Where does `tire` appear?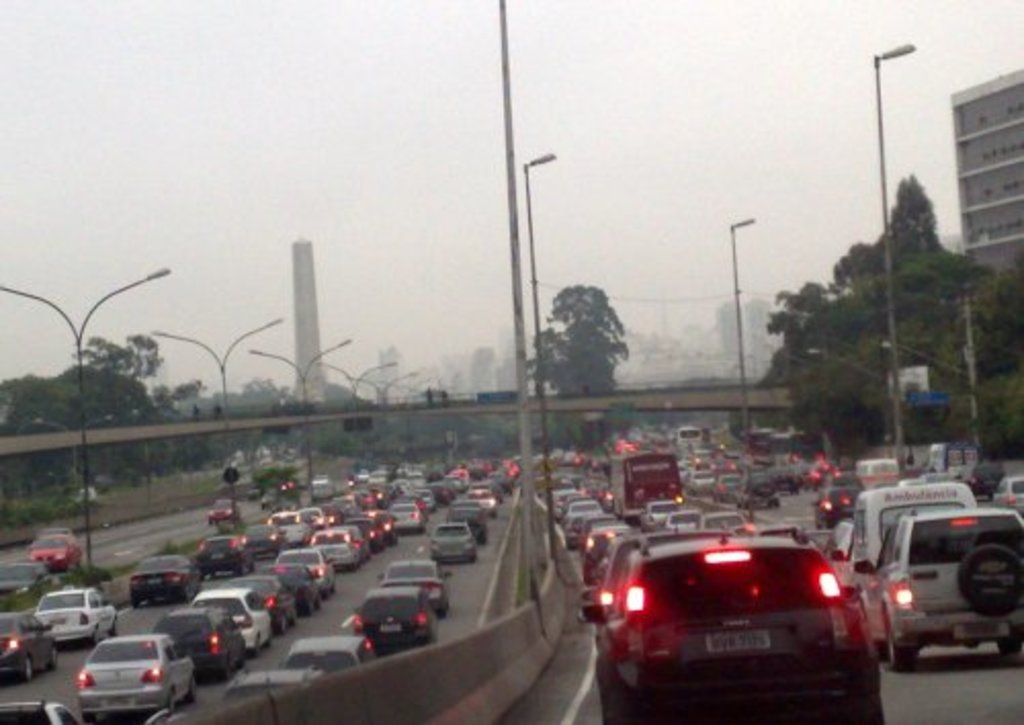
Appears at pyautogui.locateOnScreen(887, 627, 920, 670).
